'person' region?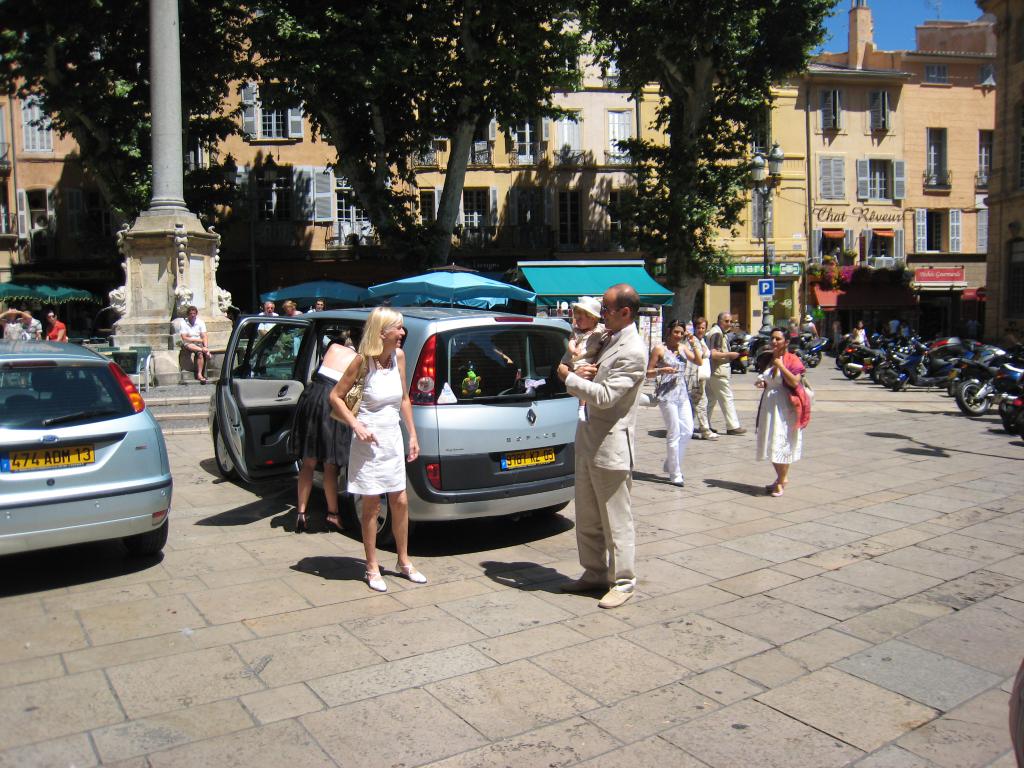
left=566, top=295, right=612, bottom=420
